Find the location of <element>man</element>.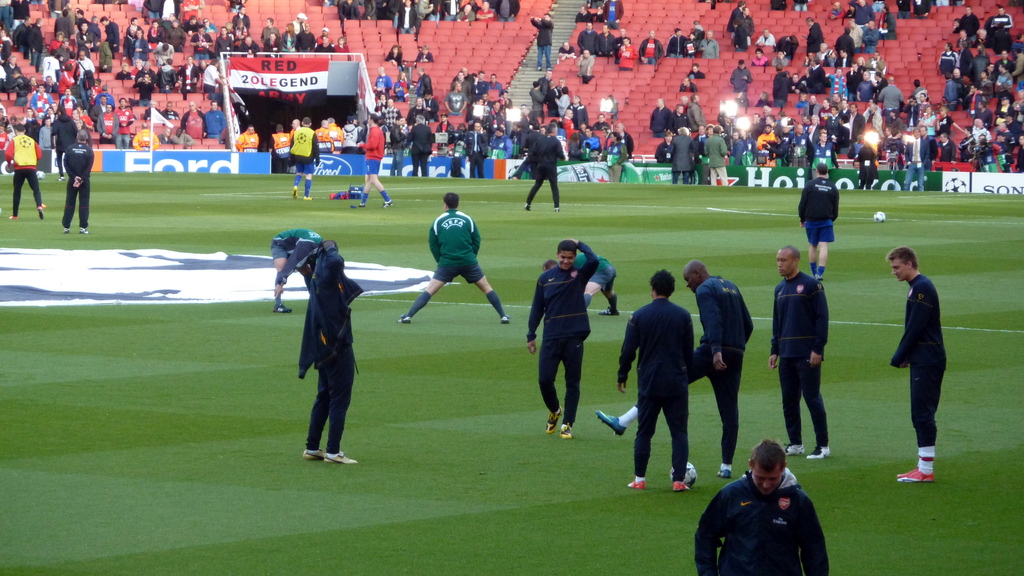
Location: 140:0:171:17.
